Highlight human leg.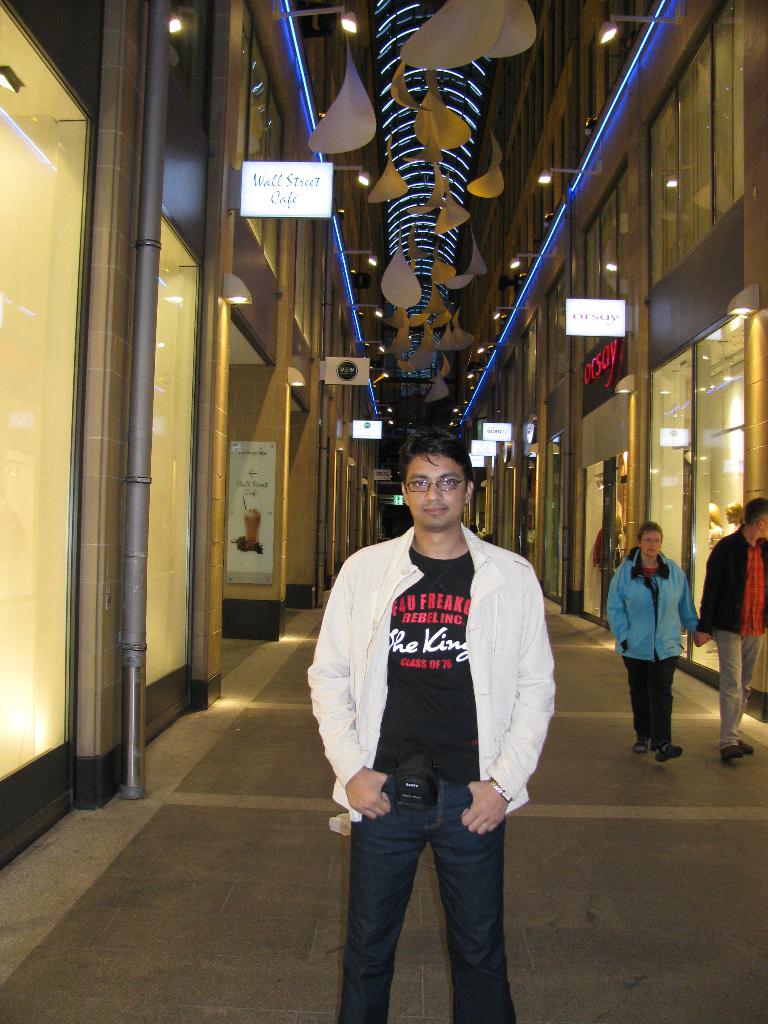
Highlighted region: box=[618, 638, 652, 755].
